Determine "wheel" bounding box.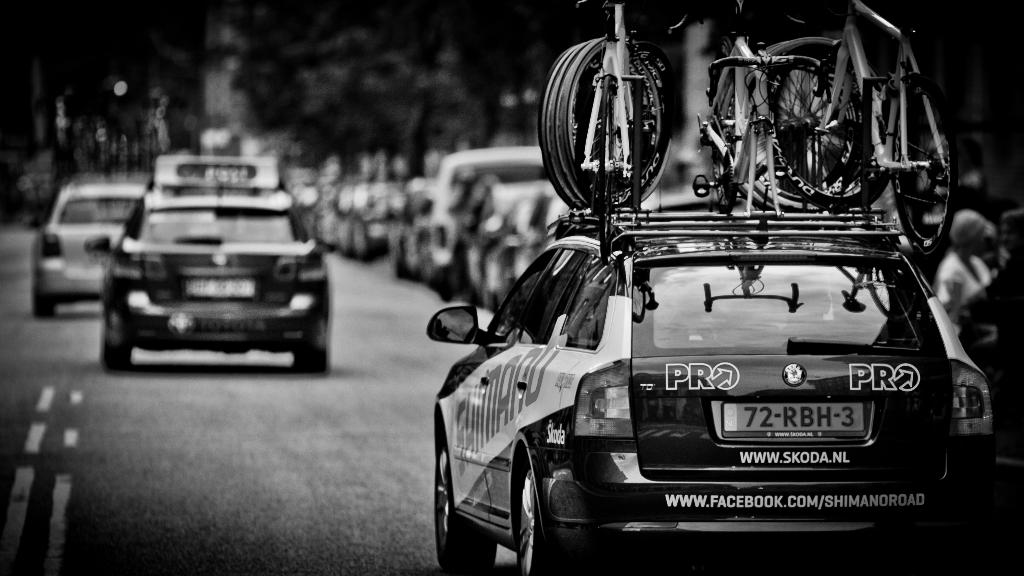
Determined: 551 35 672 210.
